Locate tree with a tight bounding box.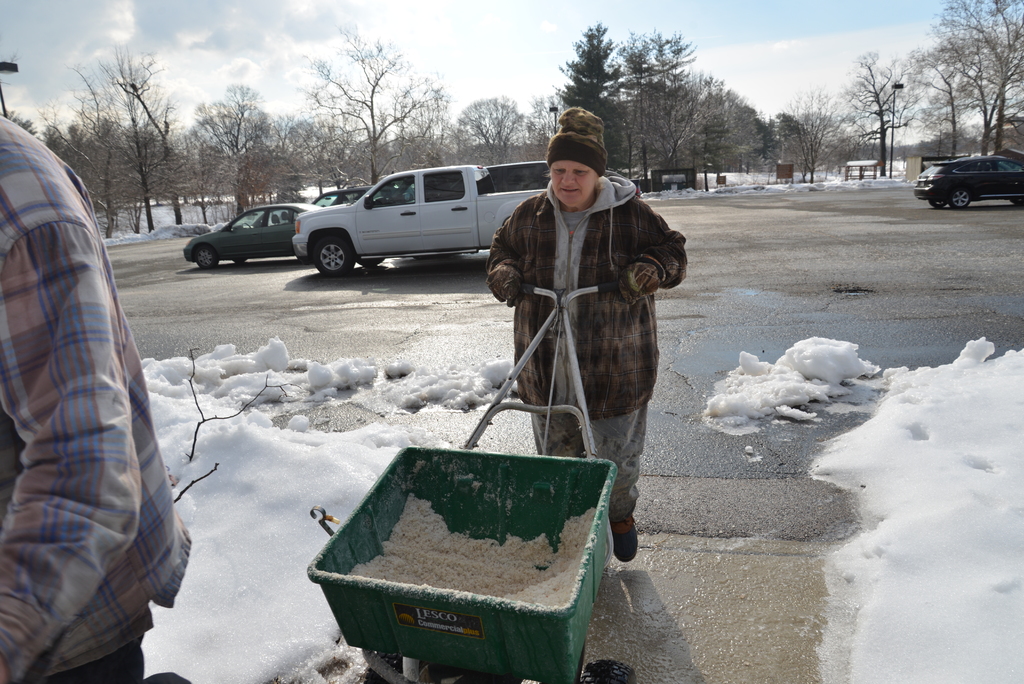
bbox=(765, 103, 801, 152).
